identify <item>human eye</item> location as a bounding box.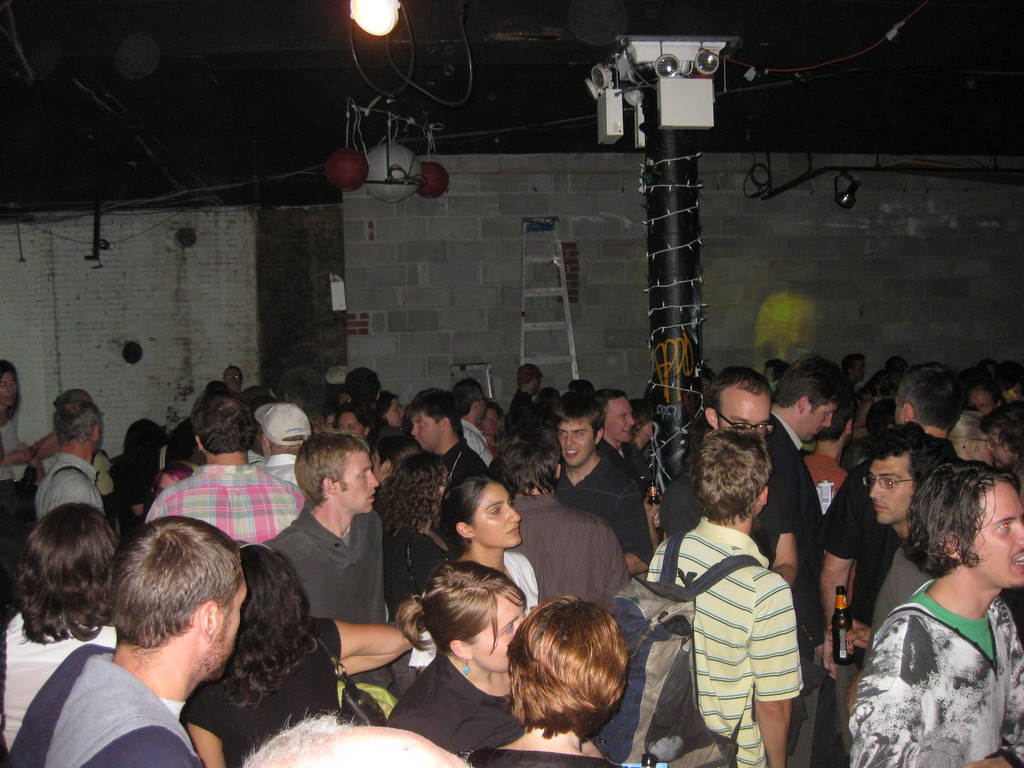
[left=356, top=470, right=368, bottom=479].
